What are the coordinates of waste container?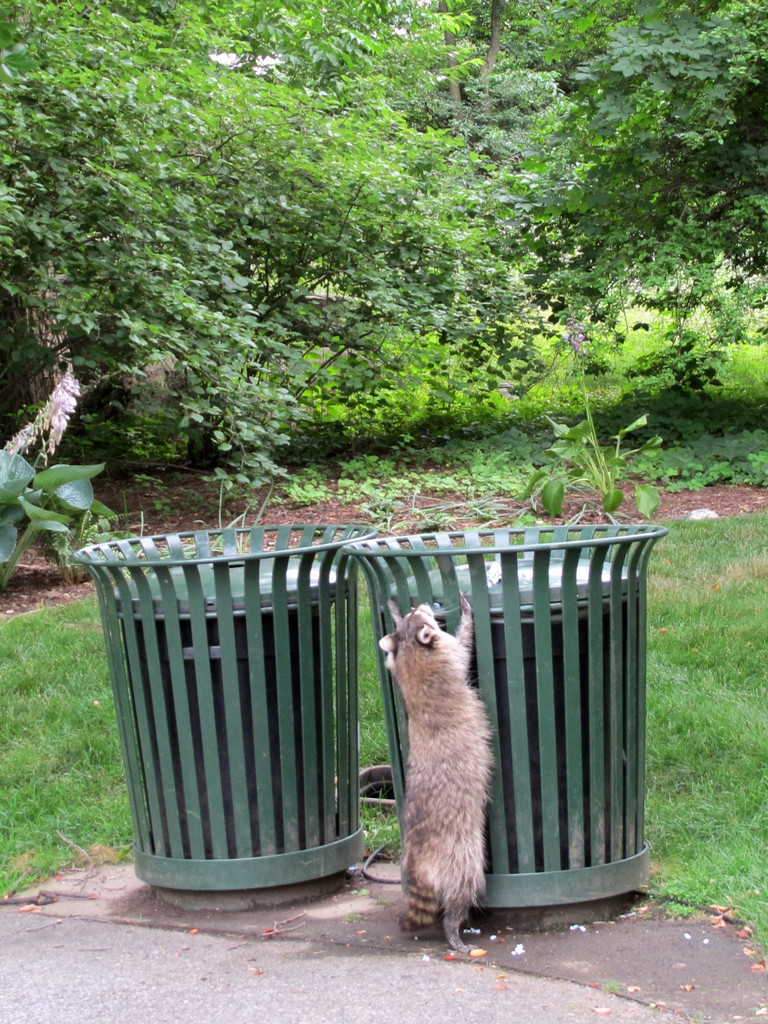
box(90, 522, 404, 916).
